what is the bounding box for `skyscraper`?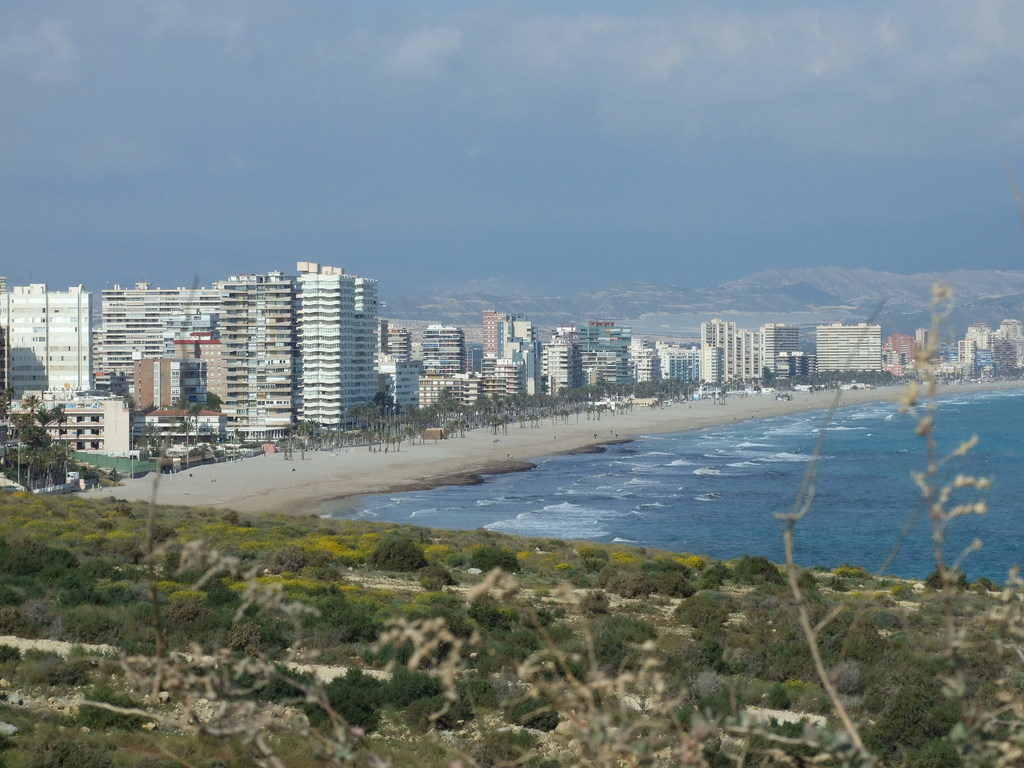
{"left": 378, "top": 314, "right": 413, "bottom": 362}.
